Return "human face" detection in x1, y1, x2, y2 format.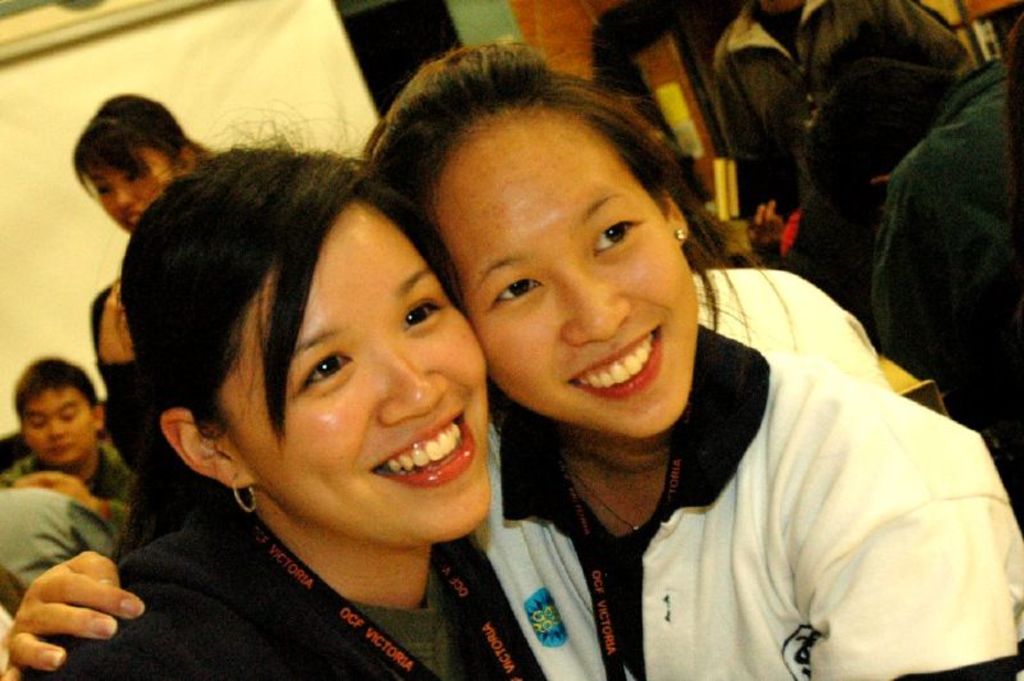
435, 105, 695, 437.
